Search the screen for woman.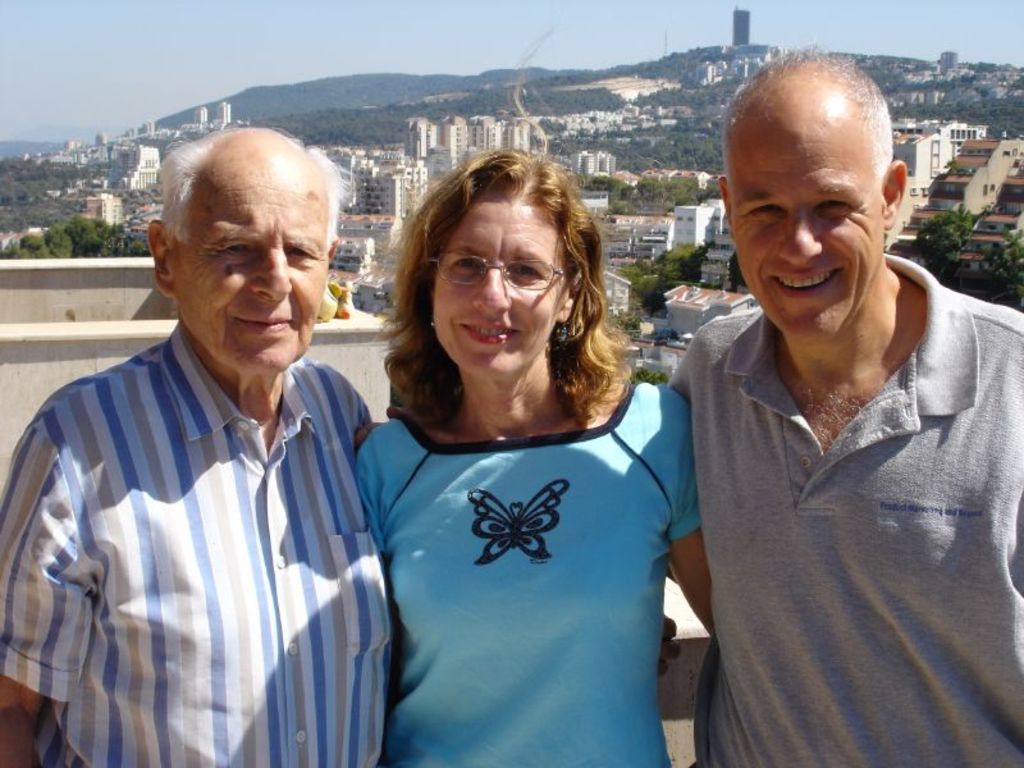
Found at (320, 150, 712, 751).
